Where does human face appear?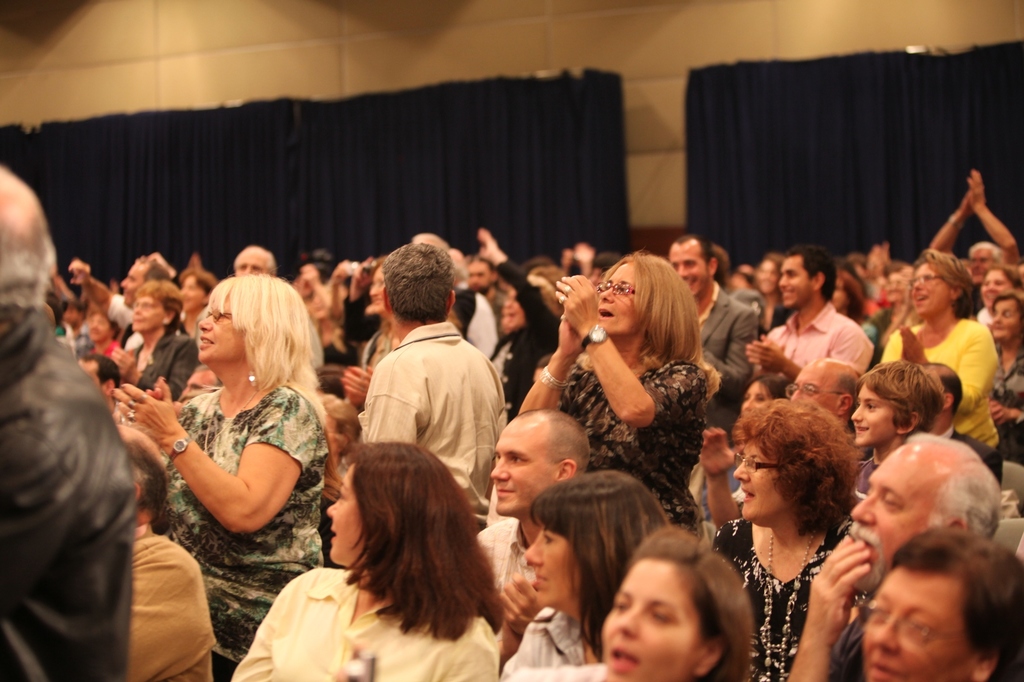
Appears at (600, 563, 706, 681).
